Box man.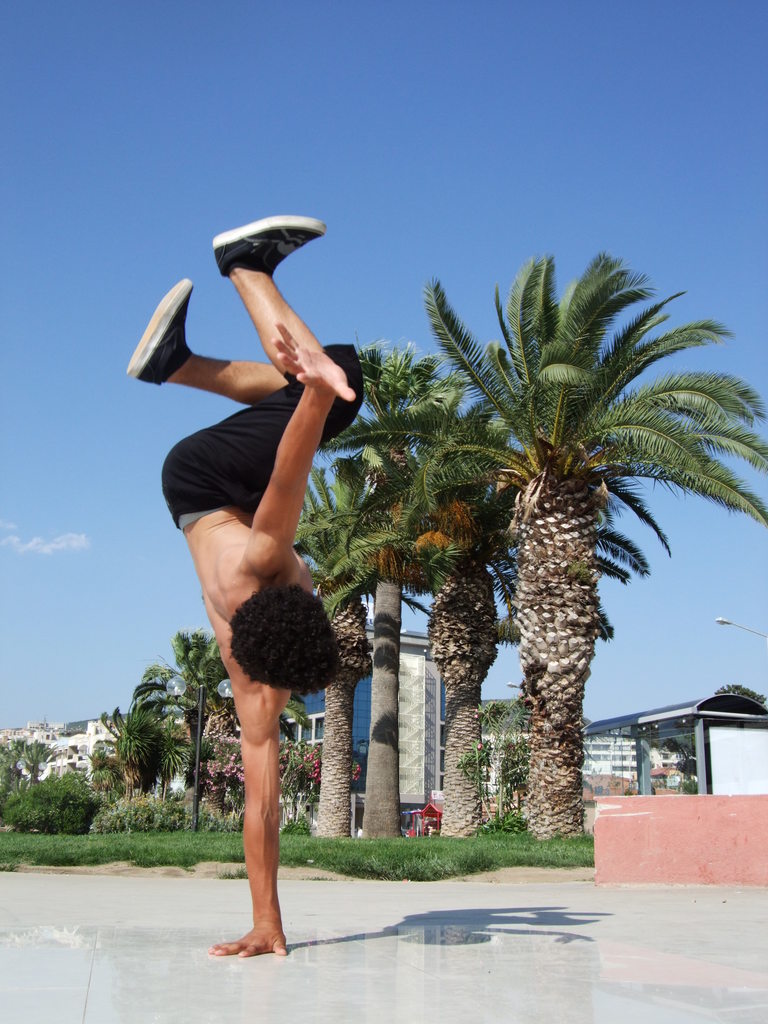
x1=156, y1=100, x2=382, y2=1008.
